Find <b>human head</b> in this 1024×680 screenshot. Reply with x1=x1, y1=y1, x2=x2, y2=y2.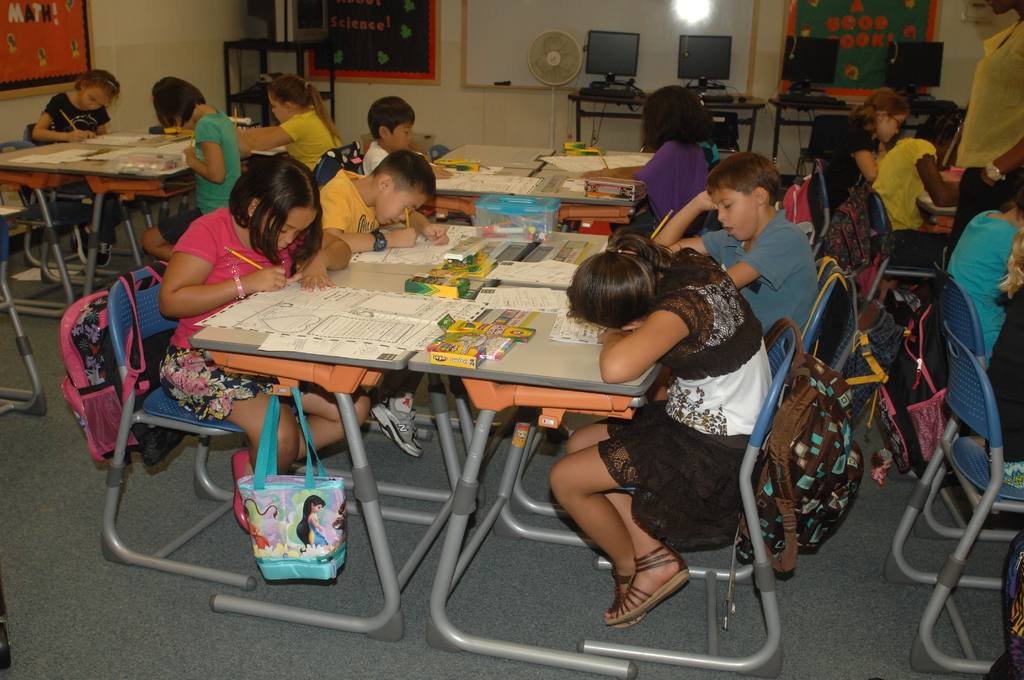
x1=920, y1=112, x2=963, y2=162.
